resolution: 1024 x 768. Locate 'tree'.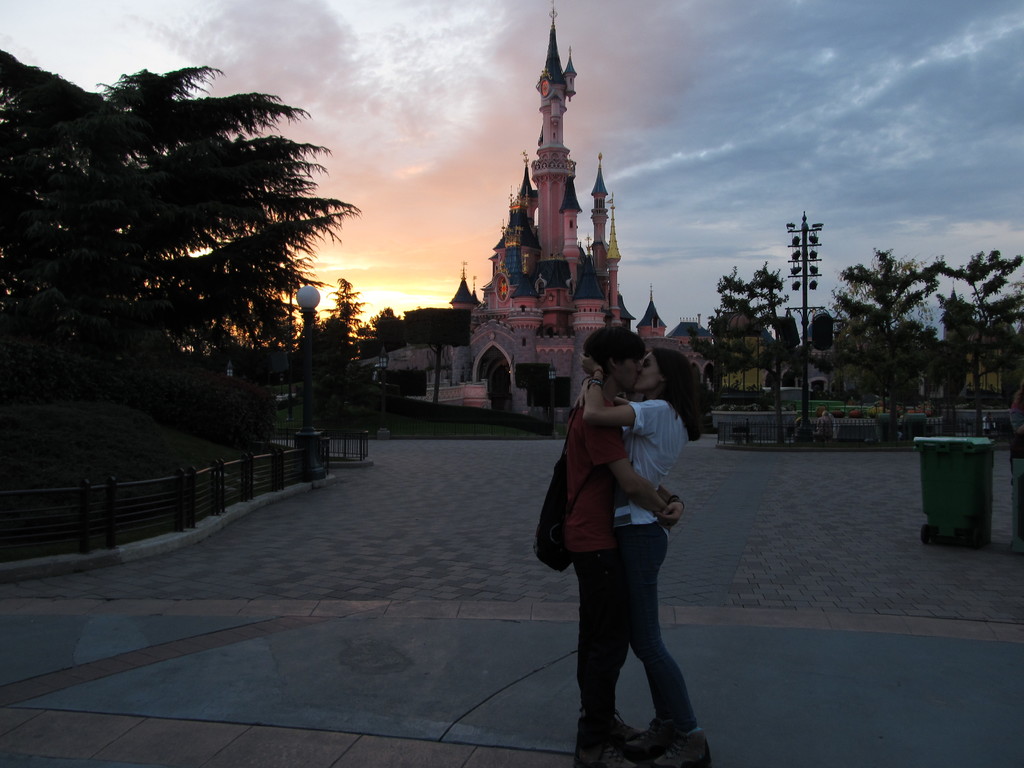
747 262 789 451.
